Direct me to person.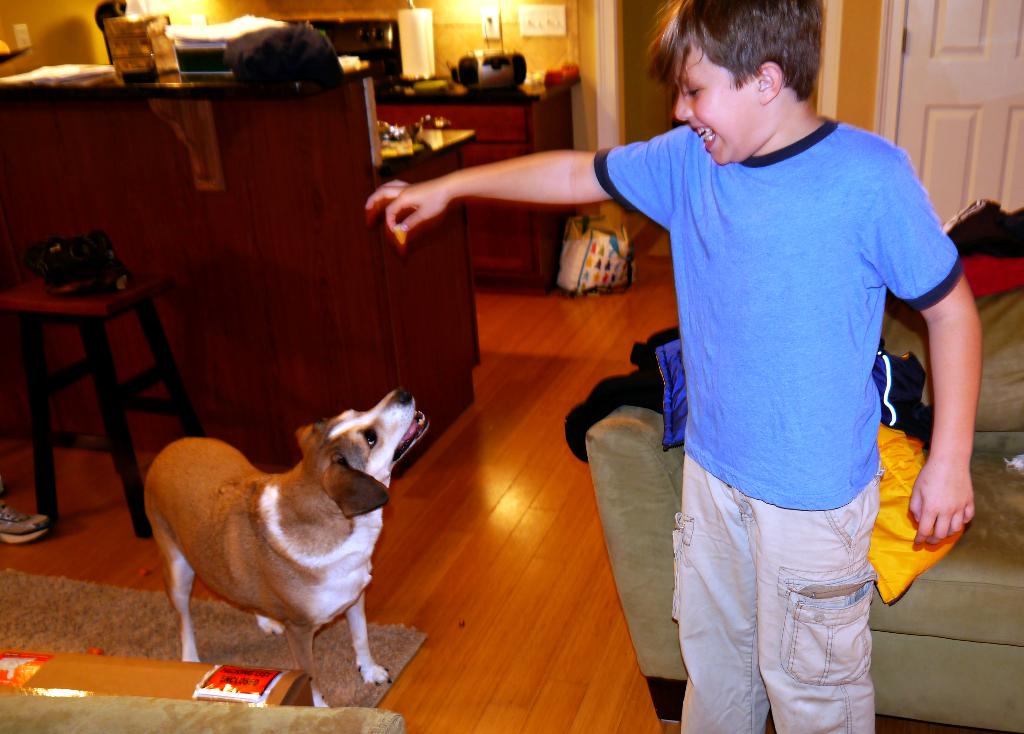
Direction: (x1=492, y1=1, x2=973, y2=720).
